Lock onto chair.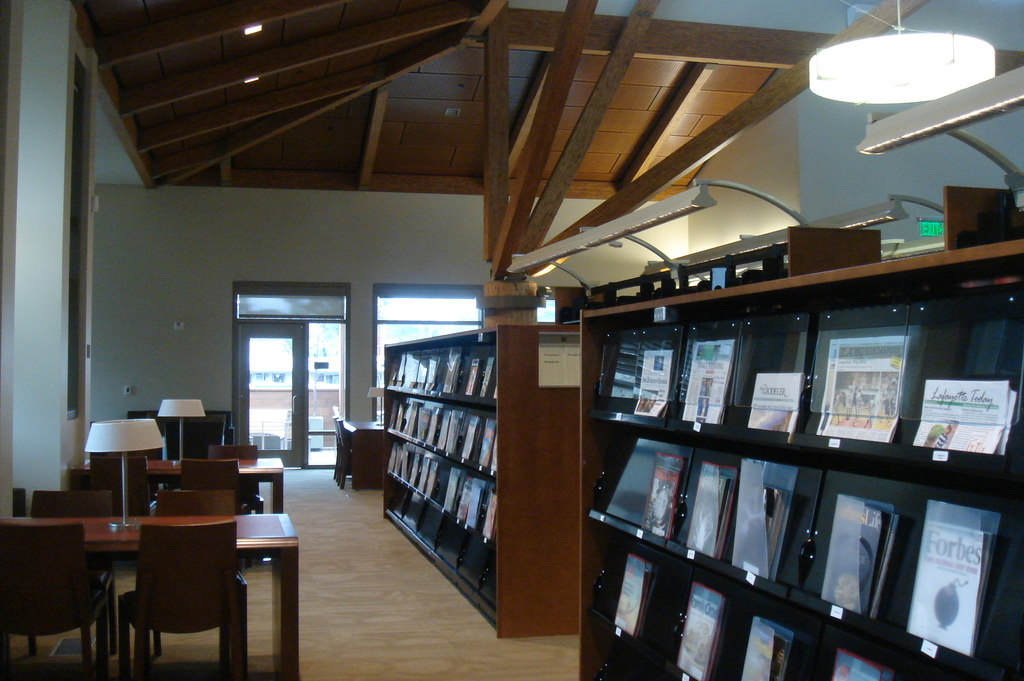
Locked: bbox=(1, 530, 132, 680).
